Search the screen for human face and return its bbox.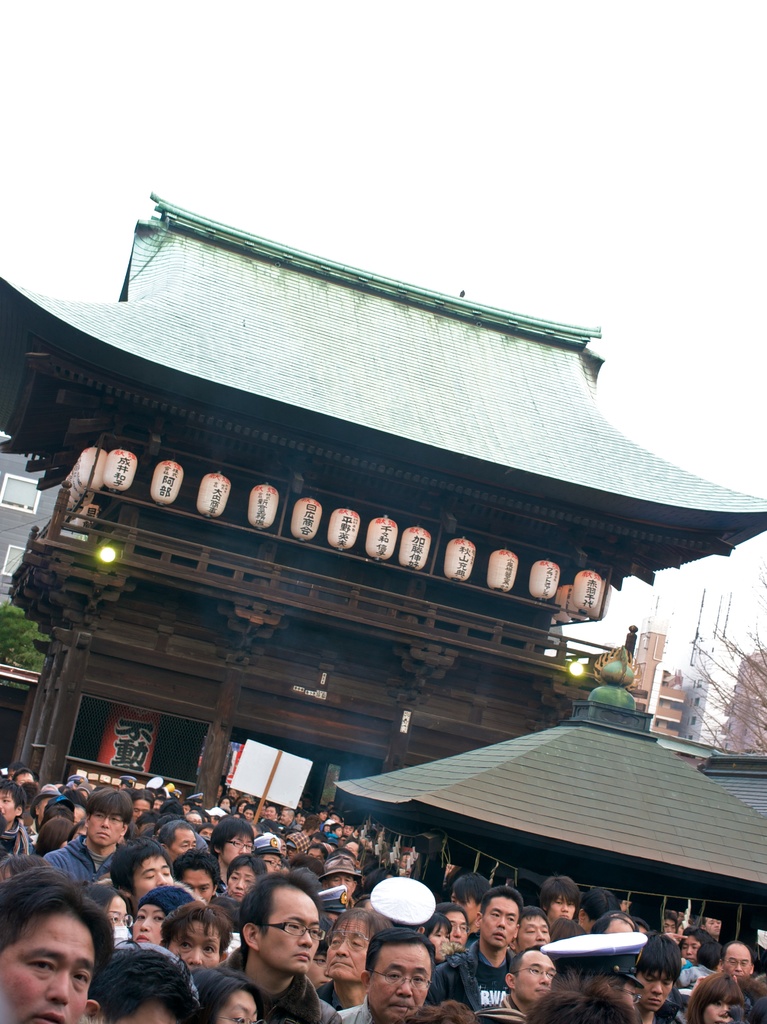
Found: l=635, t=968, r=675, b=1013.
